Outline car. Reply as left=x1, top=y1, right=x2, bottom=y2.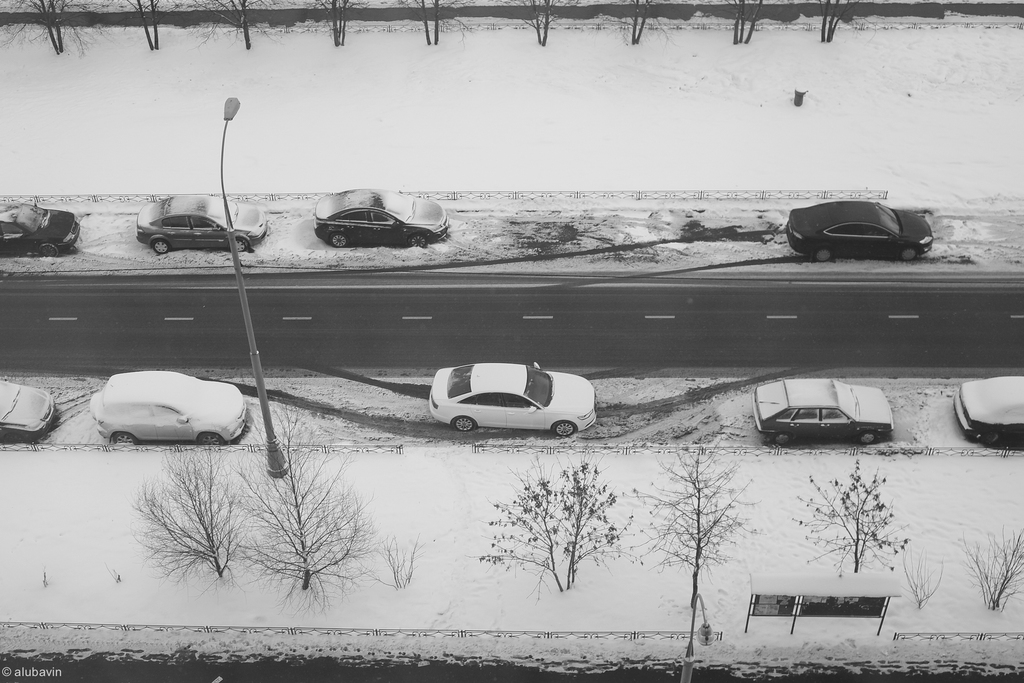
left=0, top=201, right=81, bottom=257.
